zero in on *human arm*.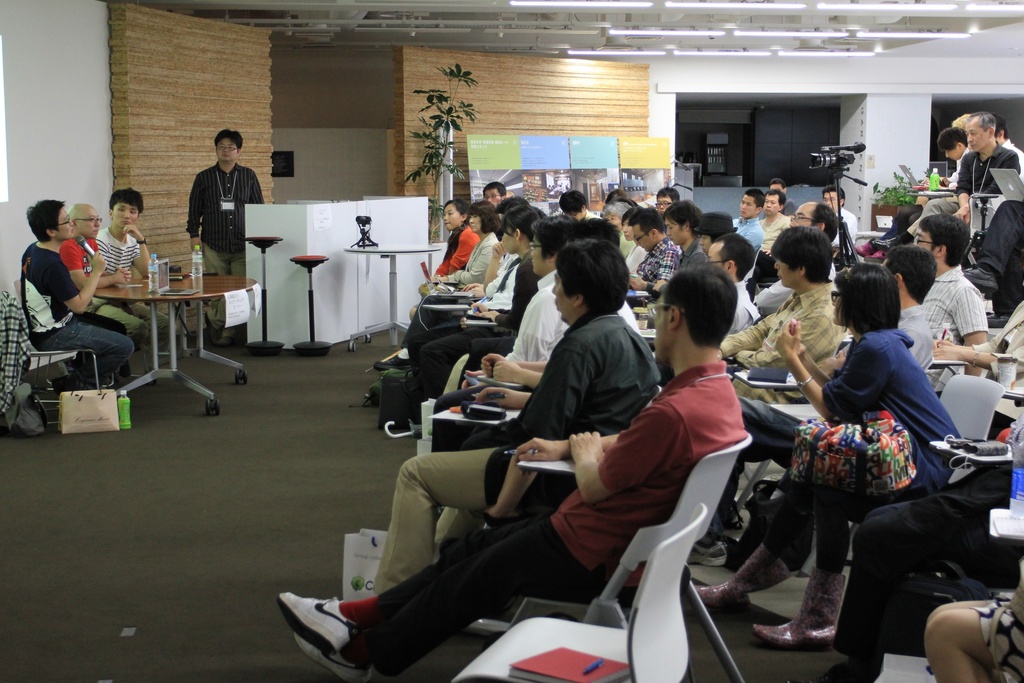
Zeroed in: {"x1": 477, "y1": 276, "x2": 543, "y2": 336}.
